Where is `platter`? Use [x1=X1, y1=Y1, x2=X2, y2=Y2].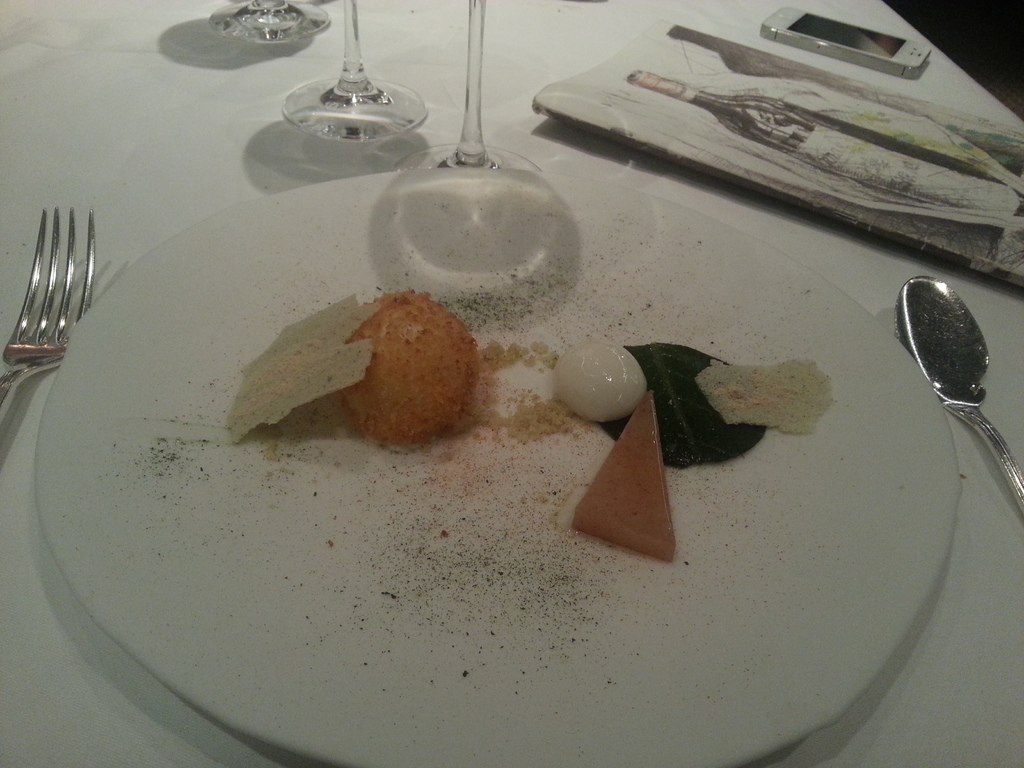
[x1=35, y1=172, x2=948, y2=767].
